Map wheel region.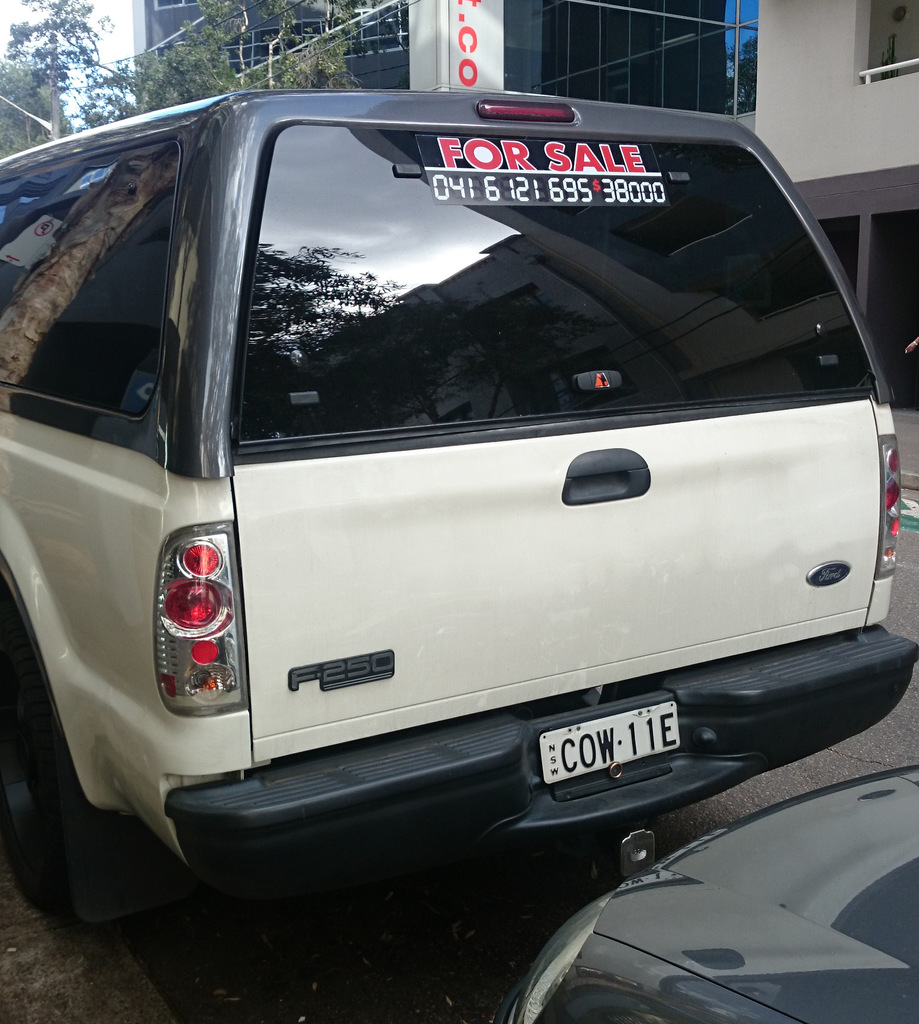
Mapped to bbox=[0, 637, 74, 948].
